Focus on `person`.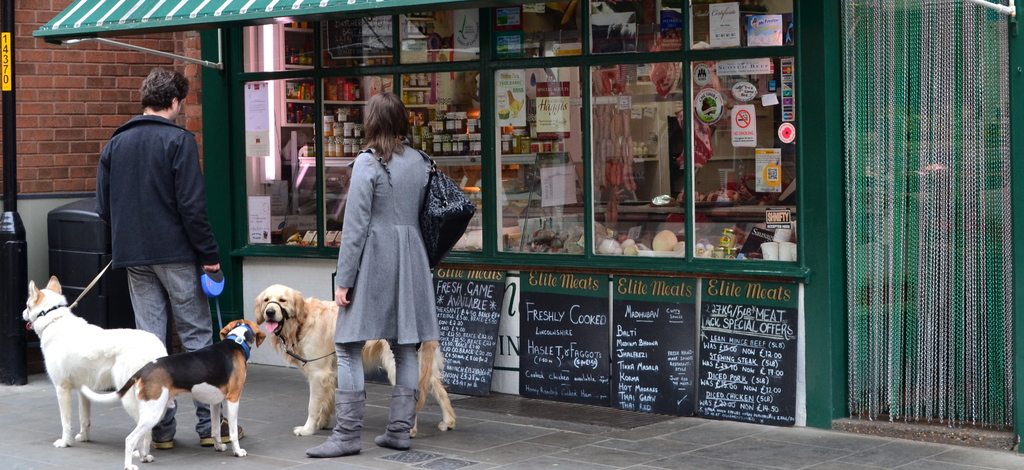
Focused at region(94, 67, 250, 452).
